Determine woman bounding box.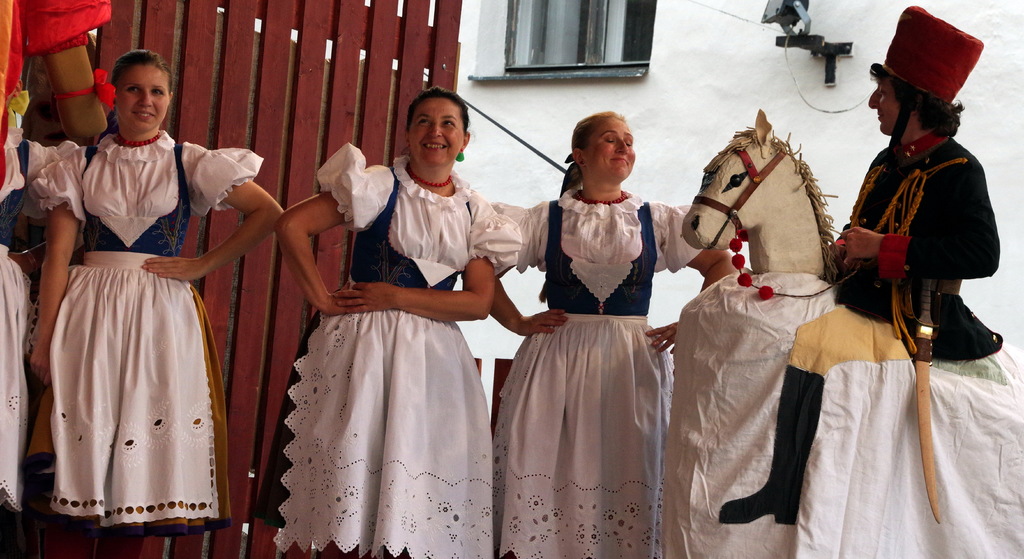
Determined: bbox(26, 45, 289, 558).
